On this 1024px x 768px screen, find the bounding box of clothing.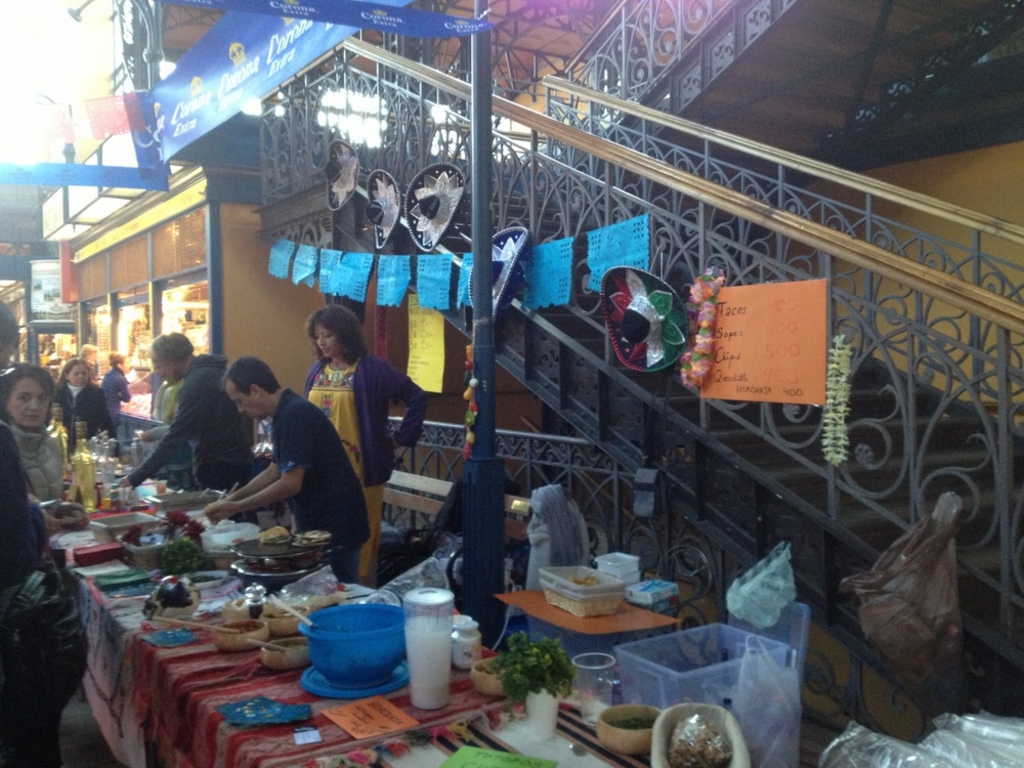
Bounding box: Rect(47, 379, 128, 449).
